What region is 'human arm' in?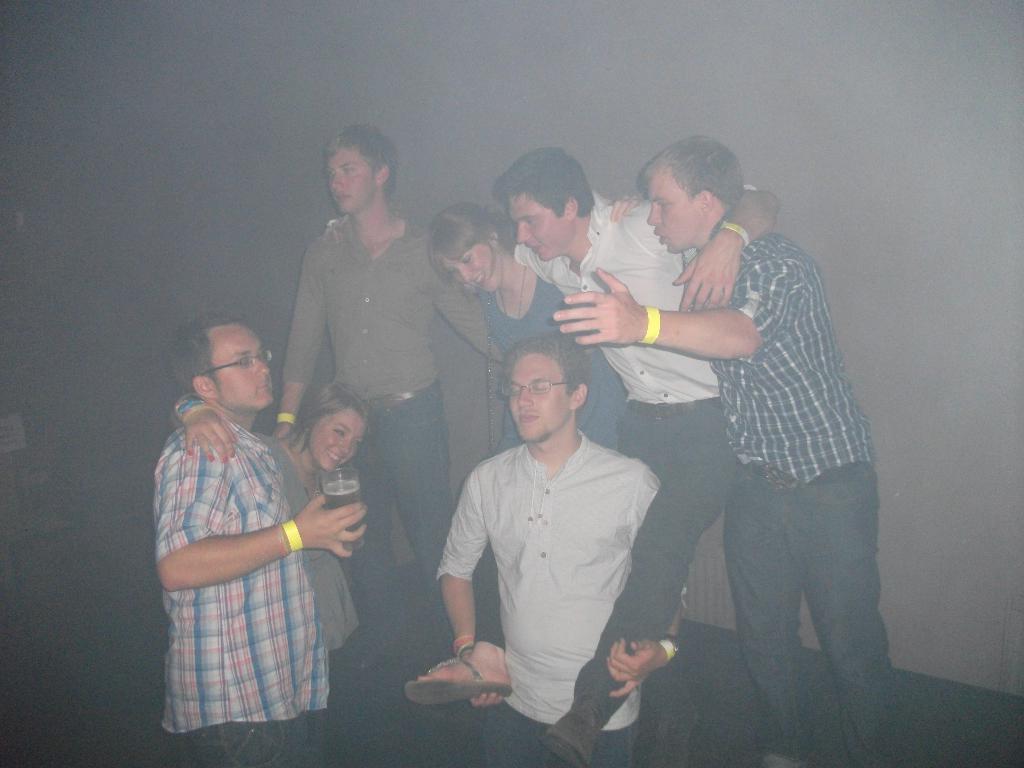
x1=639, y1=182, x2=795, y2=321.
